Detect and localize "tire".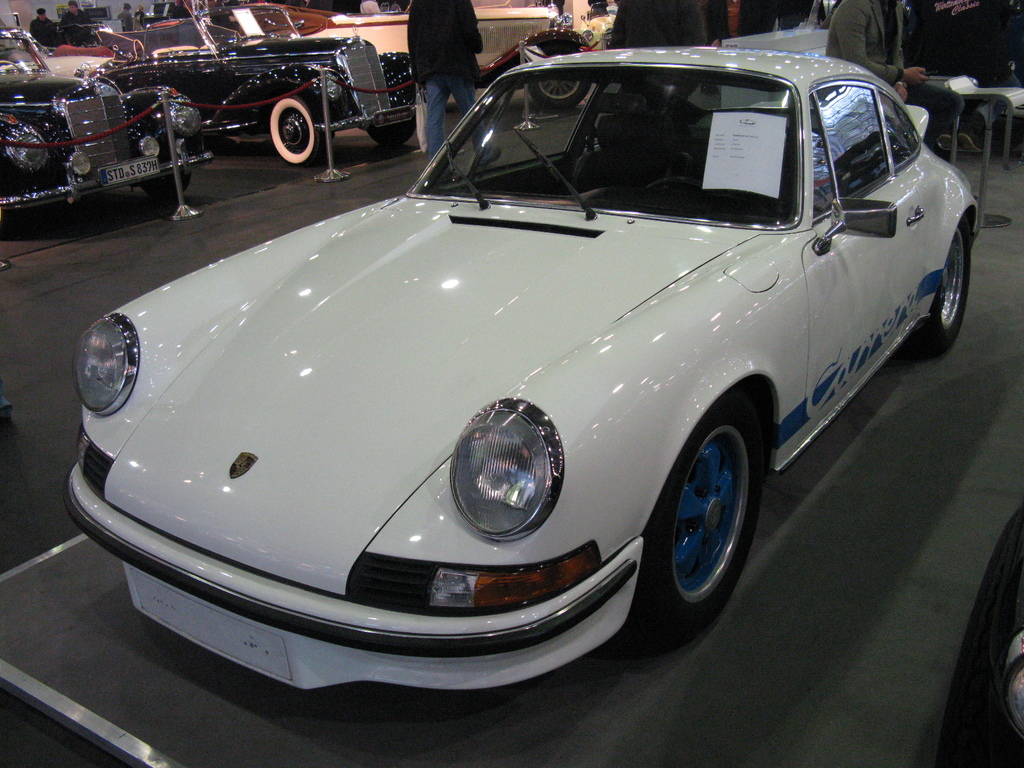
Localized at 623:385:767:651.
